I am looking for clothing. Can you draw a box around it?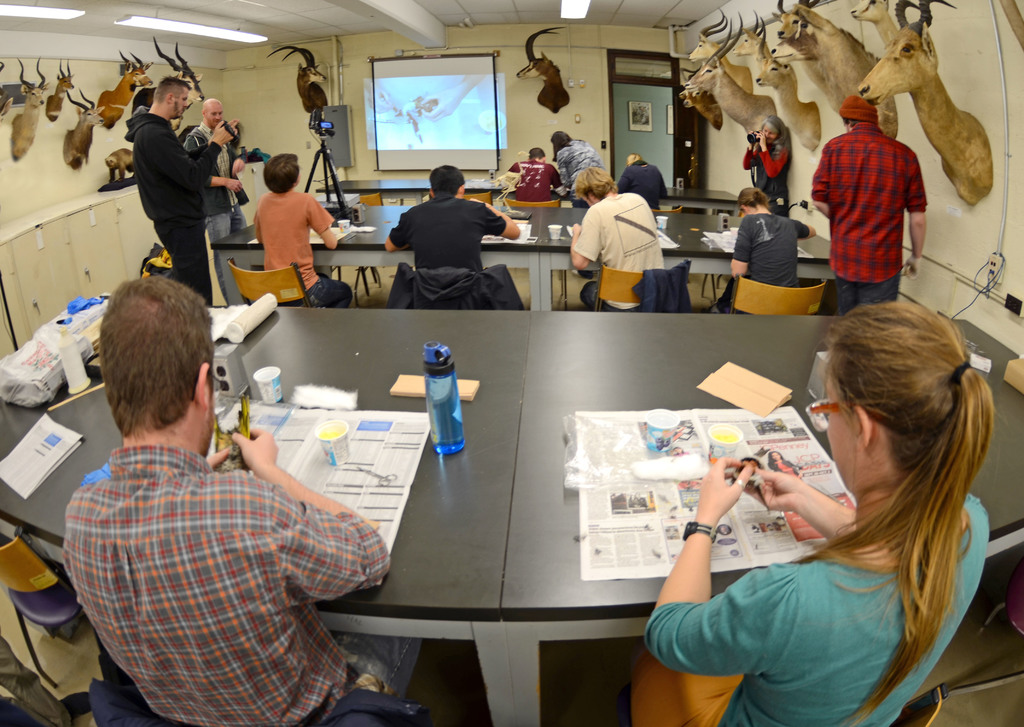
Sure, the bounding box is bbox=(253, 186, 348, 304).
